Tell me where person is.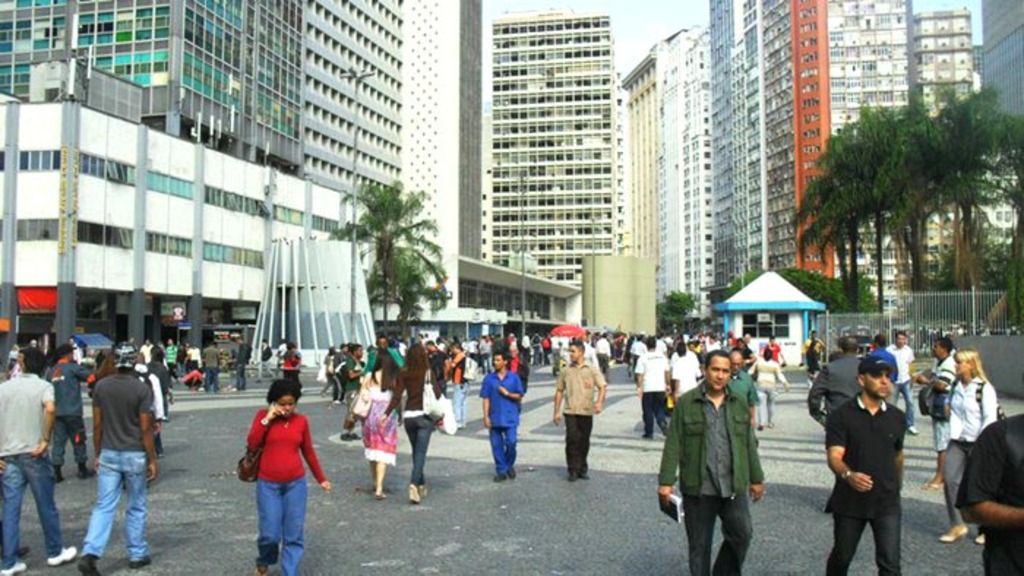
person is at [left=652, top=348, right=767, bottom=575].
